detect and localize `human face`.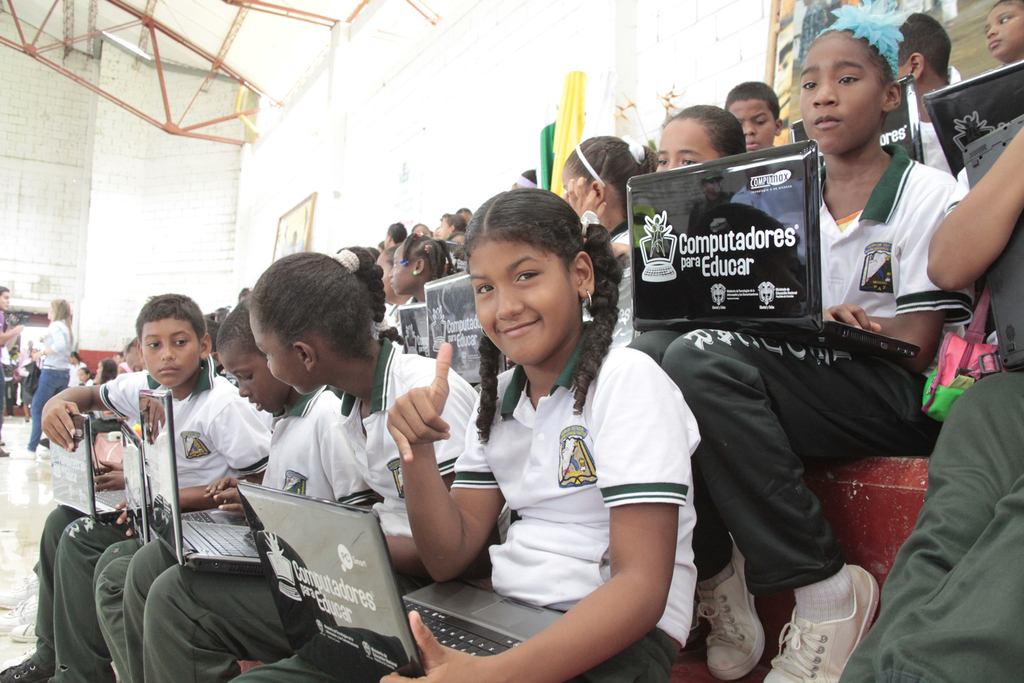
Localized at BBox(392, 245, 413, 293).
